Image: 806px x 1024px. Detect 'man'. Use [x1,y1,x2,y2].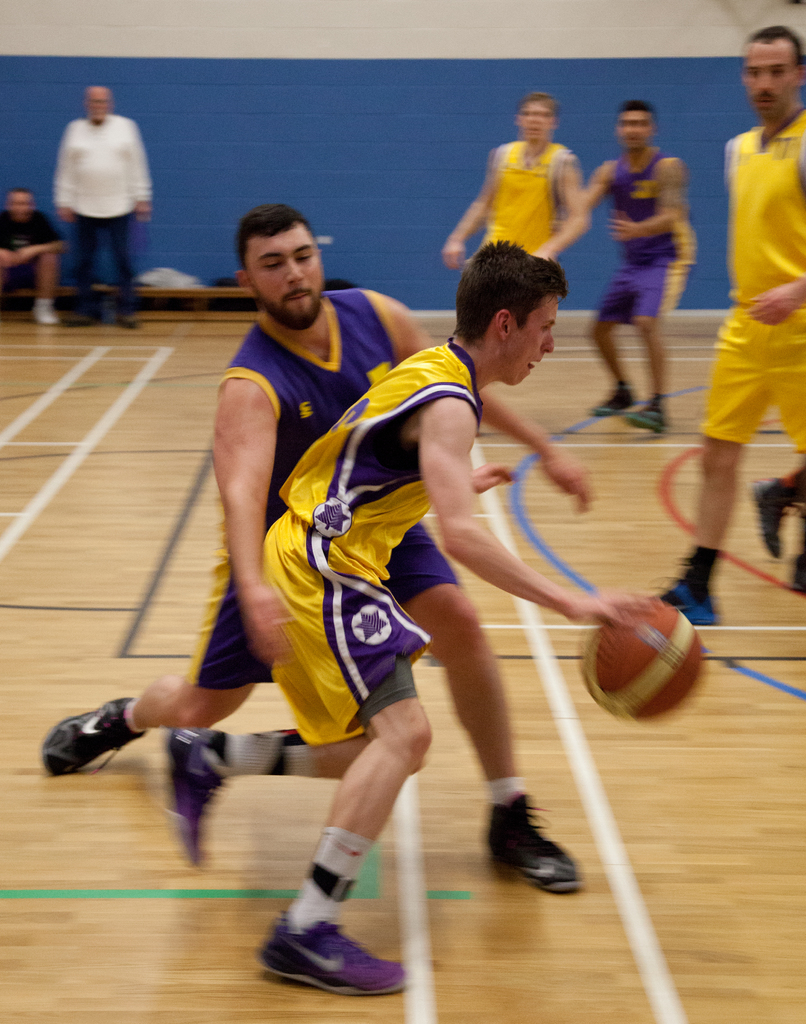
[157,243,665,1000].
